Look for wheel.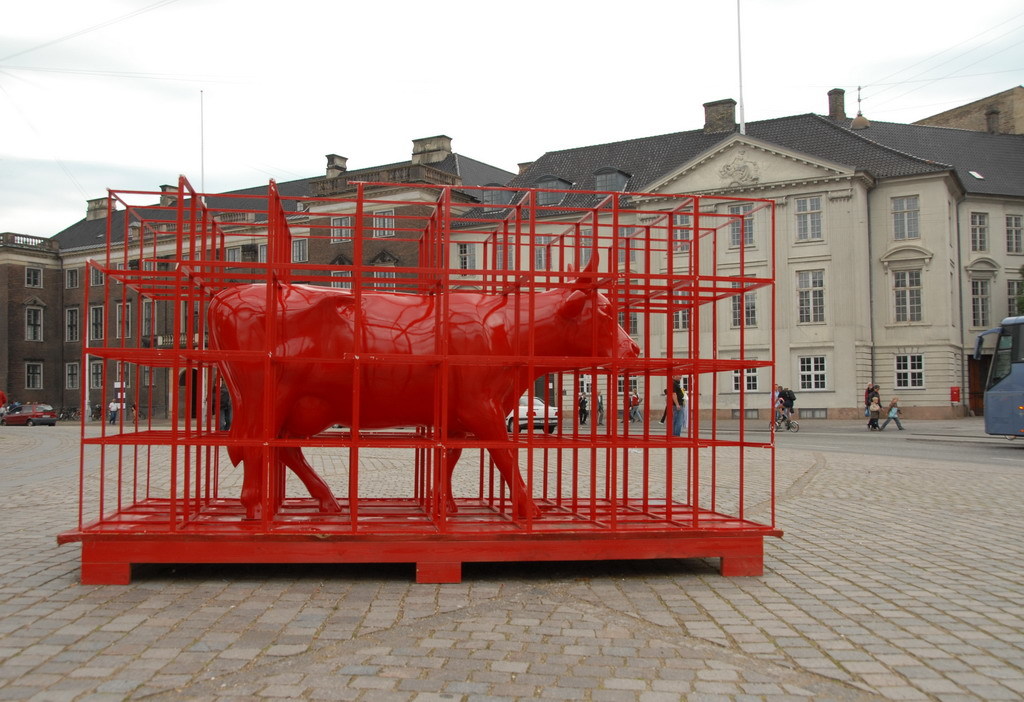
Found: left=768, top=420, right=780, bottom=434.
